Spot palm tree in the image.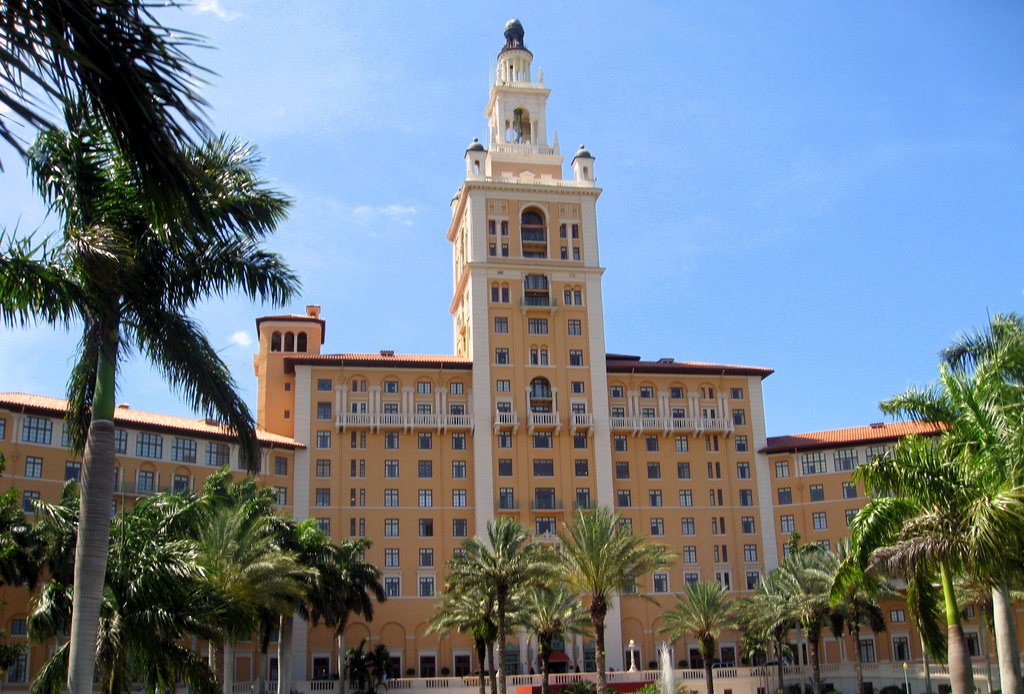
palm tree found at detection(742, 574, 826, 674).
